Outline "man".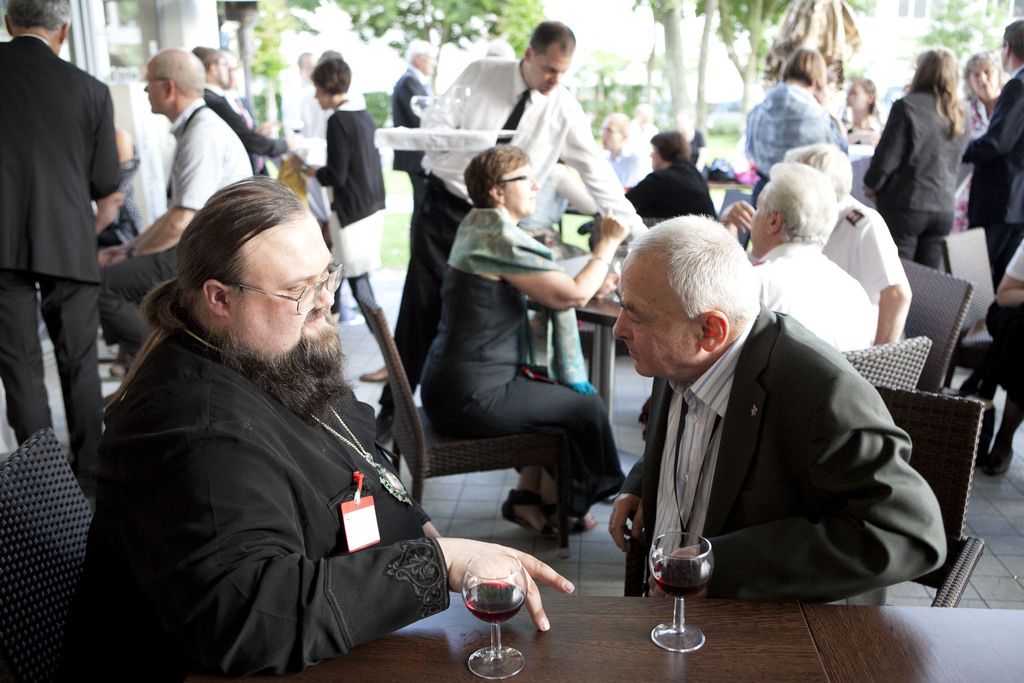
Outline: x1=749 y1=156 x2=872 y2=354.
